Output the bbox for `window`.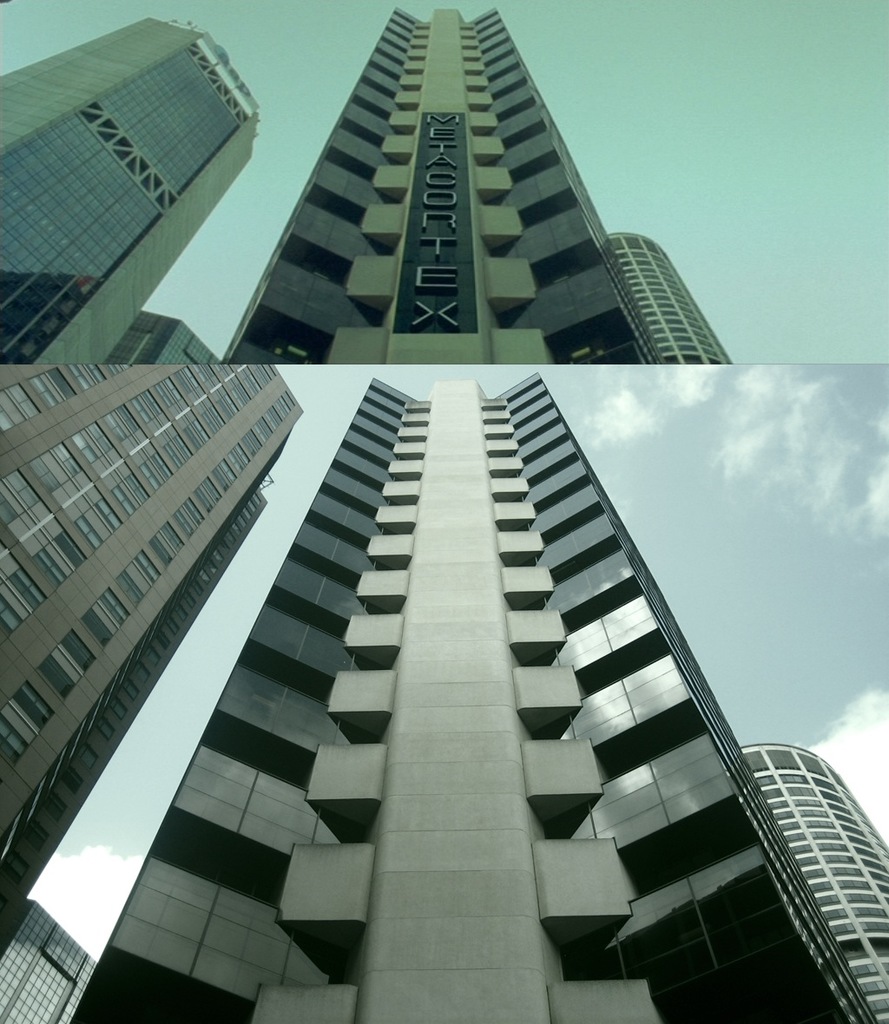
<region>656, 300, 675, 309</region>.
